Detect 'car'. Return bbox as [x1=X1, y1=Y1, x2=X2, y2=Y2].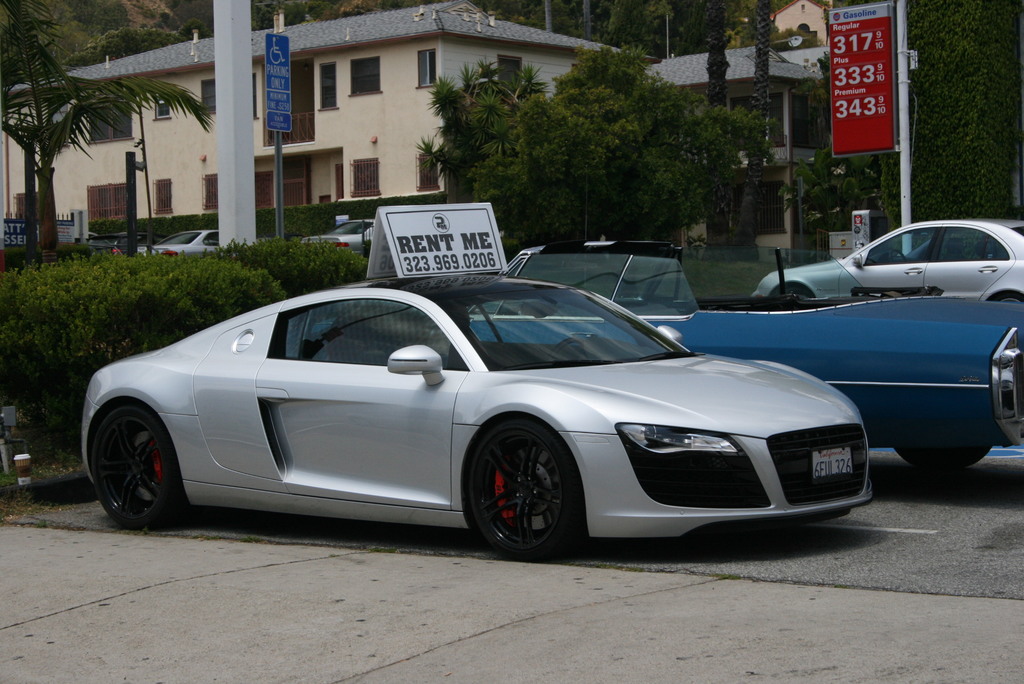
[x1=79, y1=269, x2=871, y2=558].
